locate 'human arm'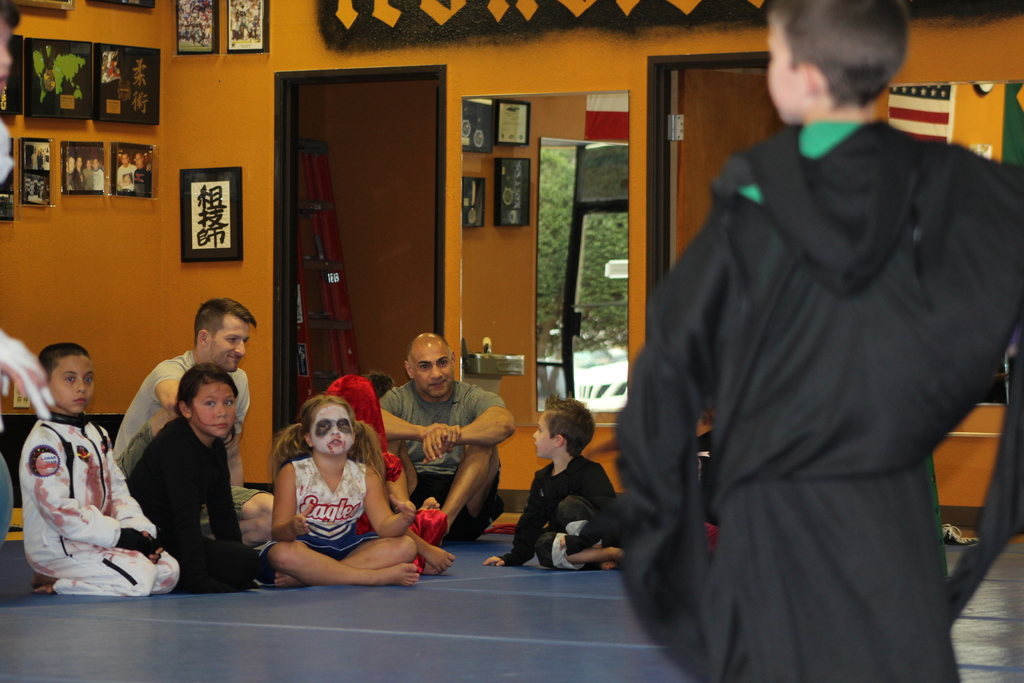
pyautogui.locateOnScreen(270, 468, 307, 539)
